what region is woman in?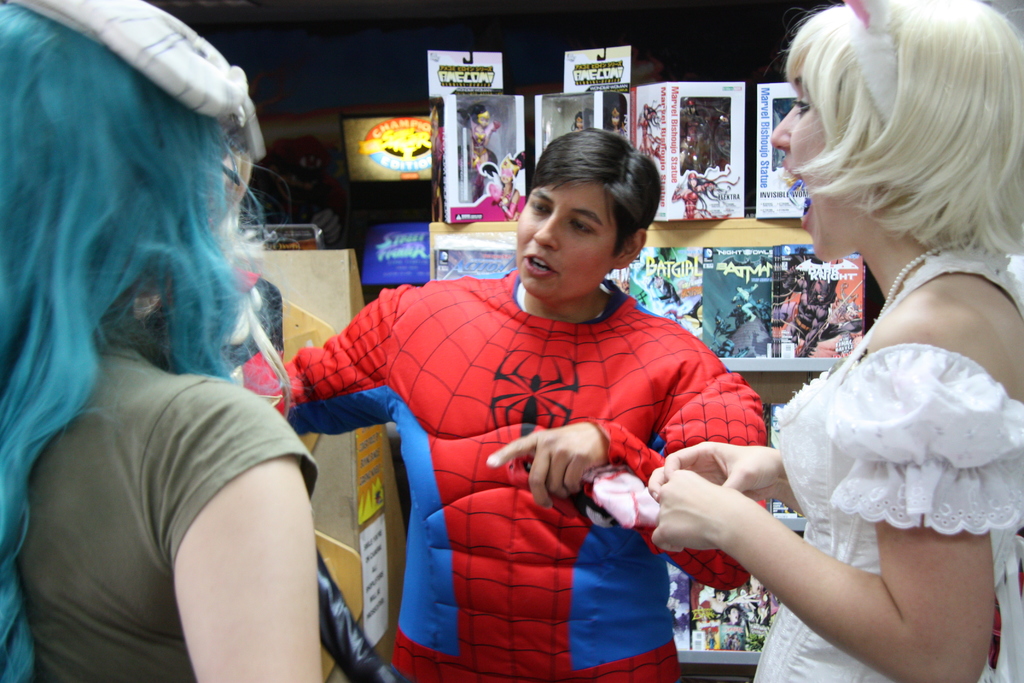
bbox=(675, 176, 715, 221).
